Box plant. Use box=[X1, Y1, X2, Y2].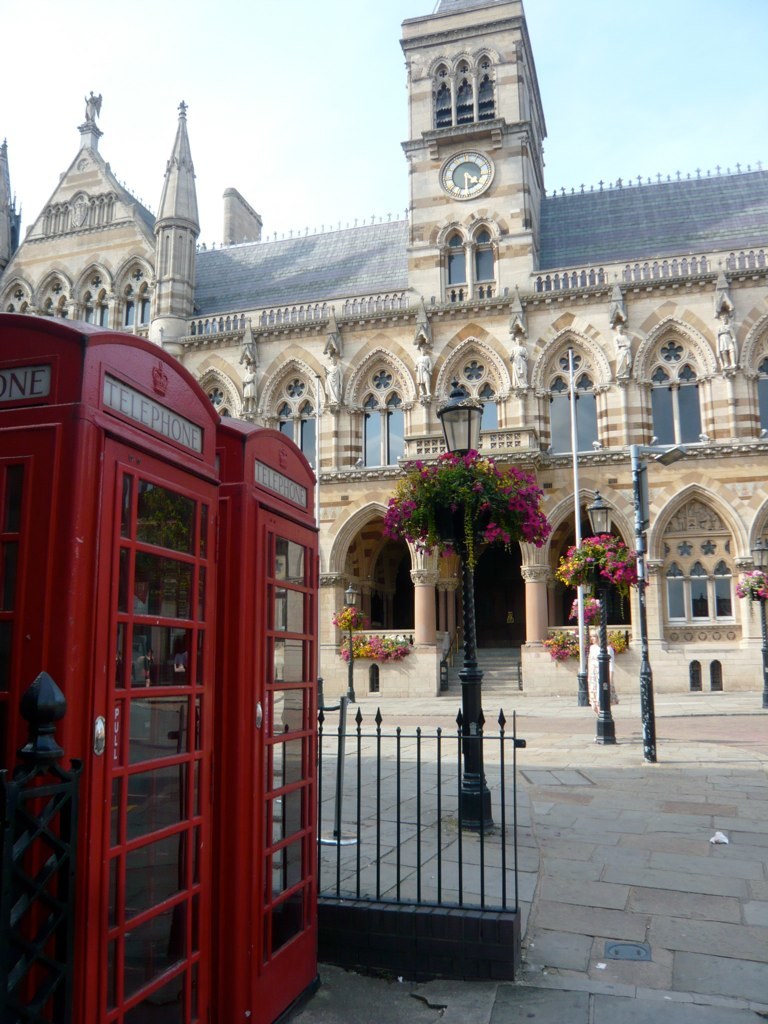
box=[364, 630, 410, 659].
